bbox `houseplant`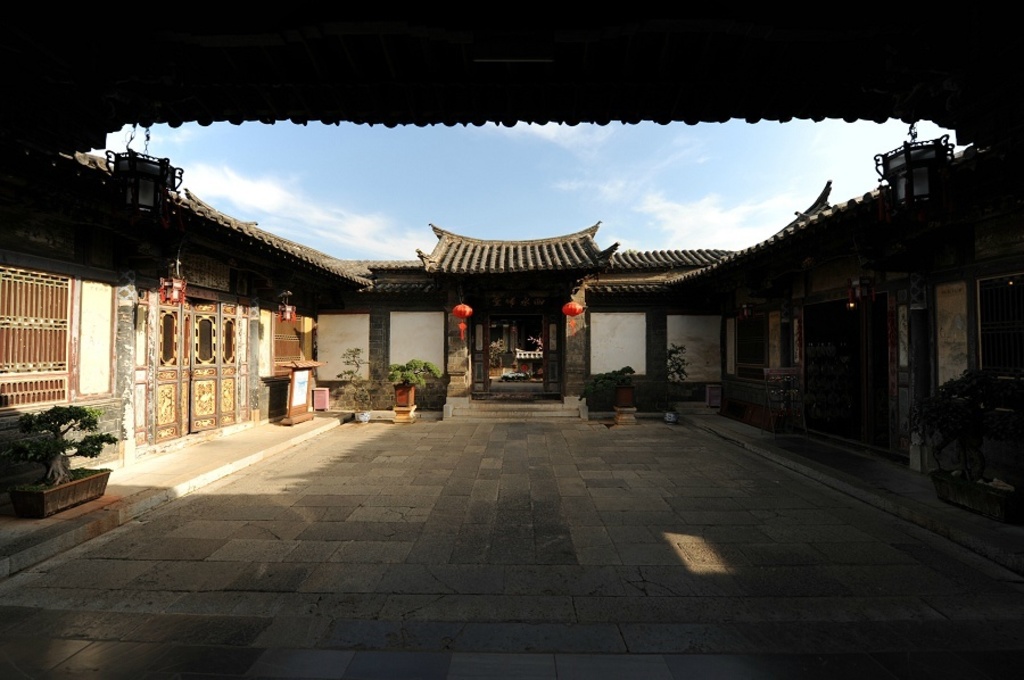
left=374, top=356, right=445, bottom=411
